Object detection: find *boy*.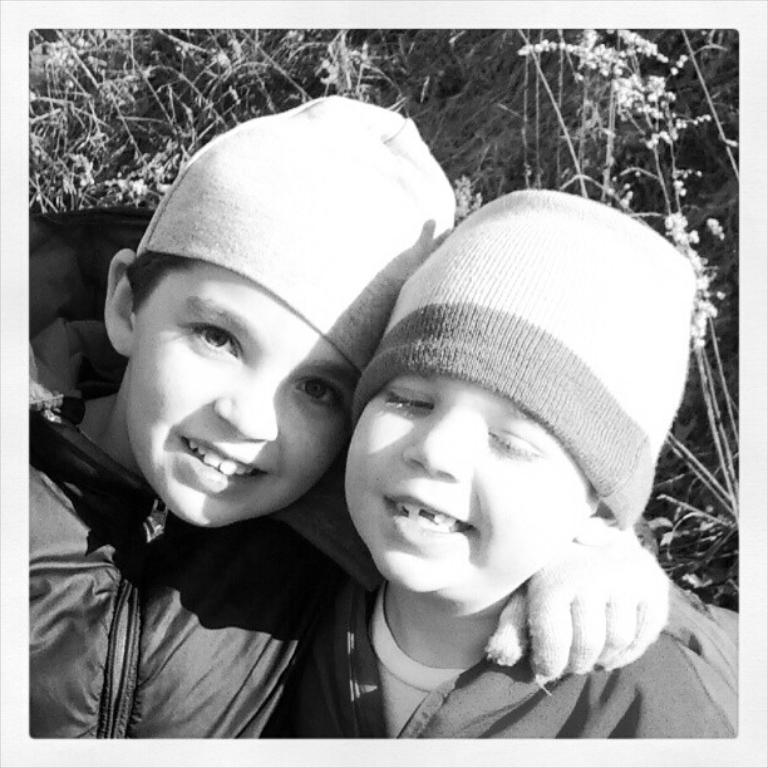
(25,95,668,742).
